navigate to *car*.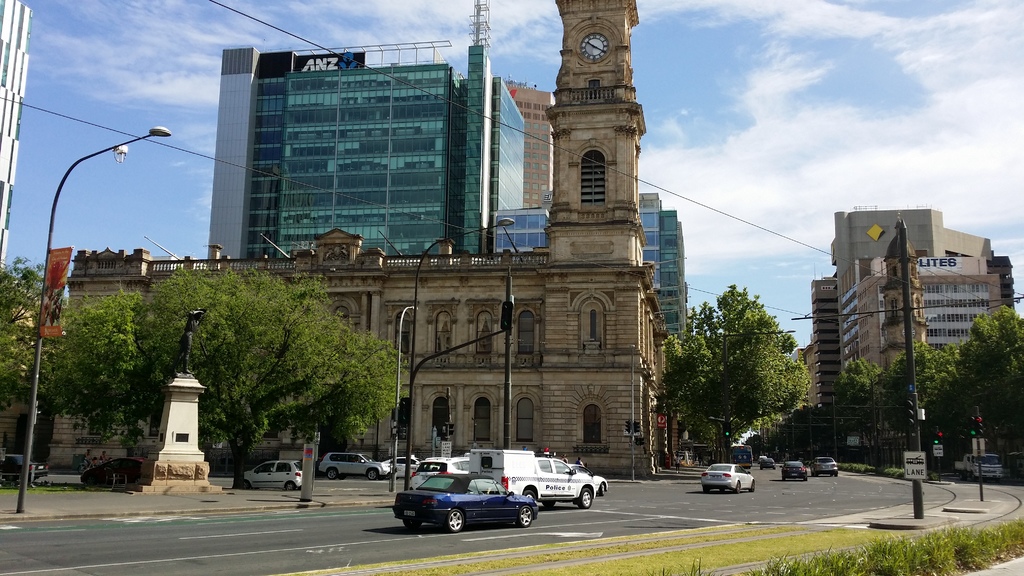
Navigation target: [1,454,51,482].
